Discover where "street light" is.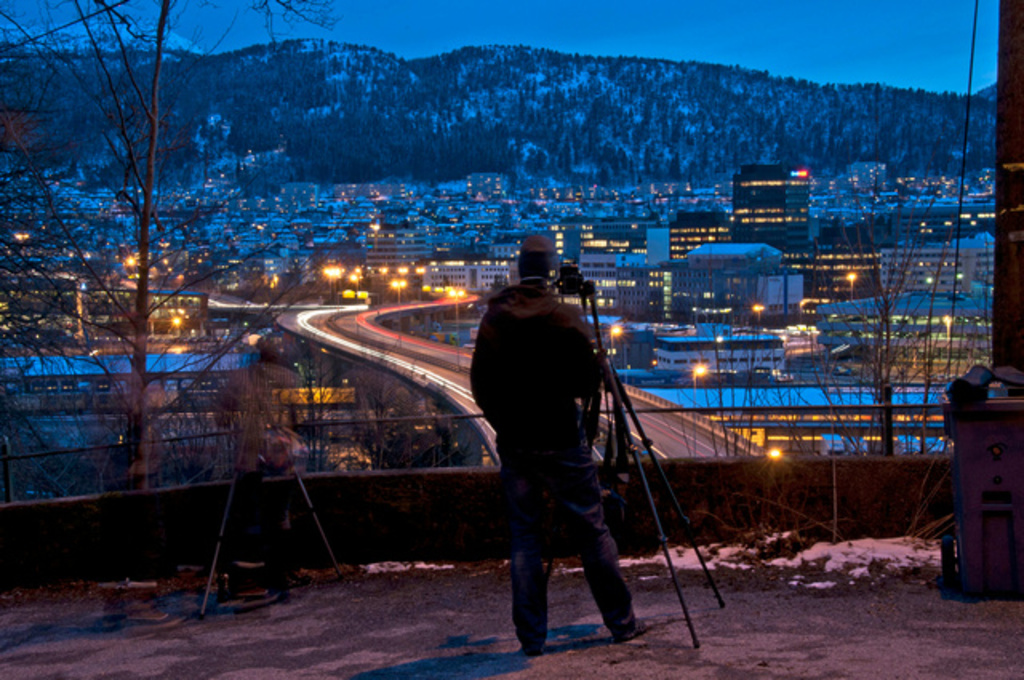
Discovered at (765,446,786,461).
